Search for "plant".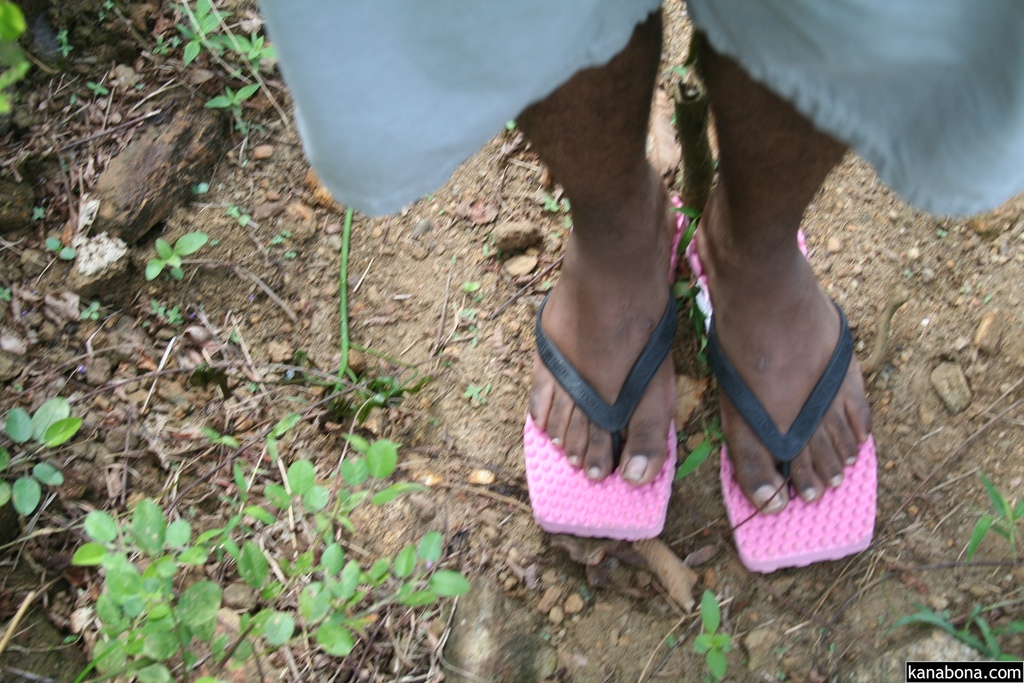
Found at <bbox>152, 296, 169, 315</bbox>.
